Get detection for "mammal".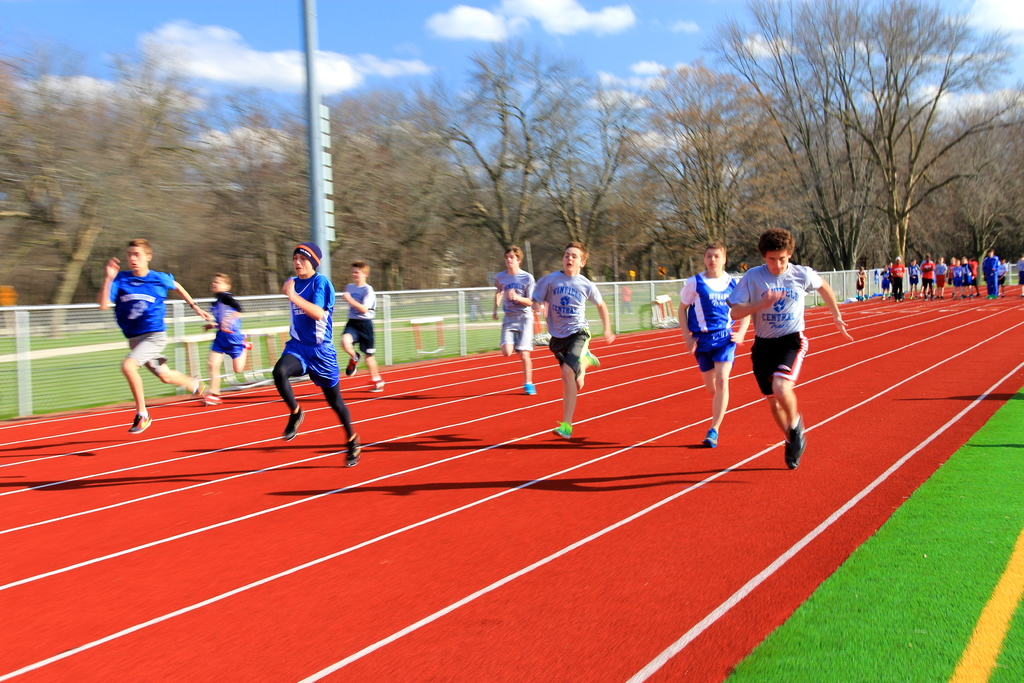
Detection: (left=484, top=248, right=537, bottom=393).
